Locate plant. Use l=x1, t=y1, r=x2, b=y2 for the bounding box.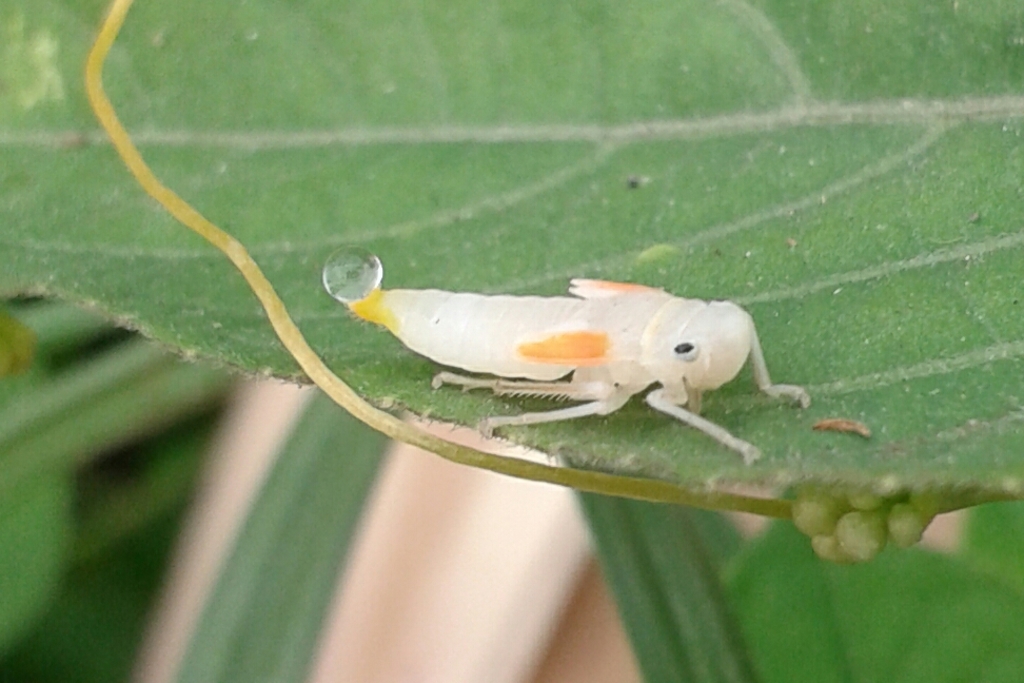
l=0, t=51, r=1023, b=618.
